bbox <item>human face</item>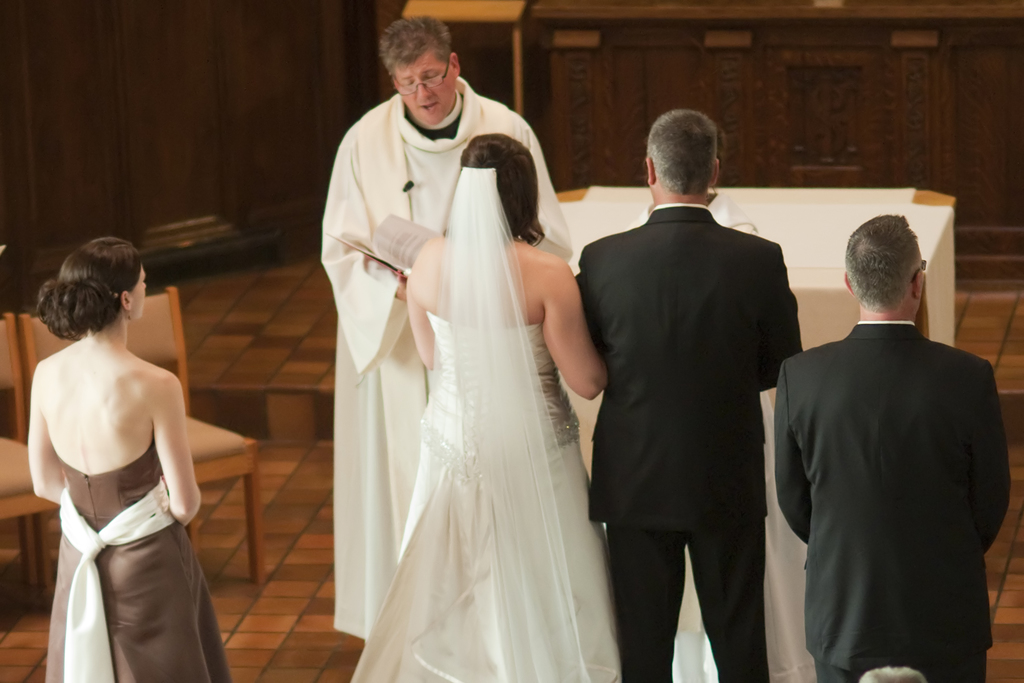
(393,53,453,128)
